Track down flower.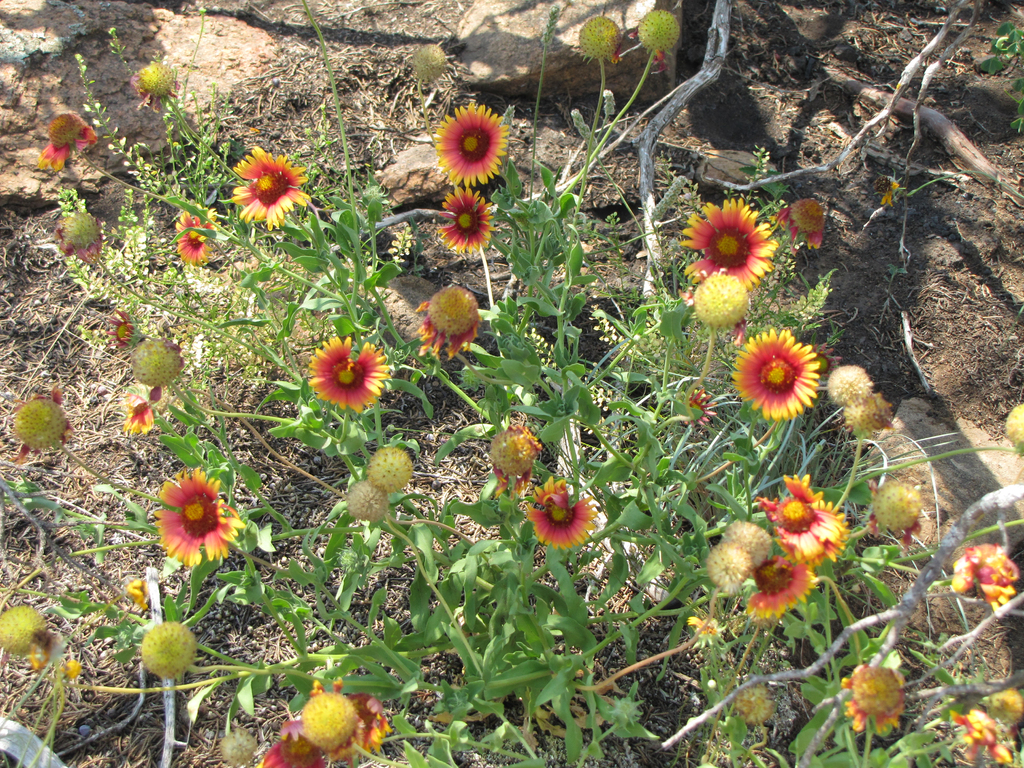
Tracked to box=[726, 328, 823, 422].
